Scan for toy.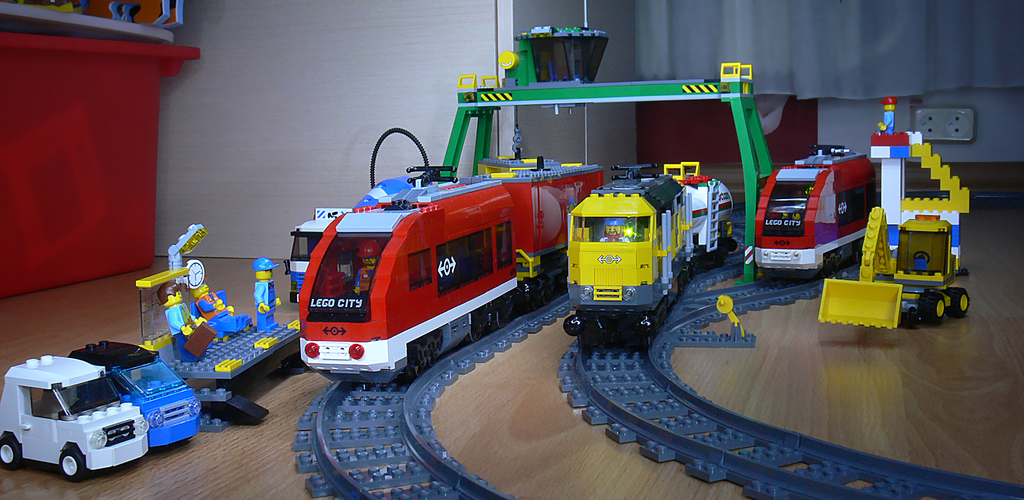
Scan result: <region>865, 89, 971, 275</region>.
